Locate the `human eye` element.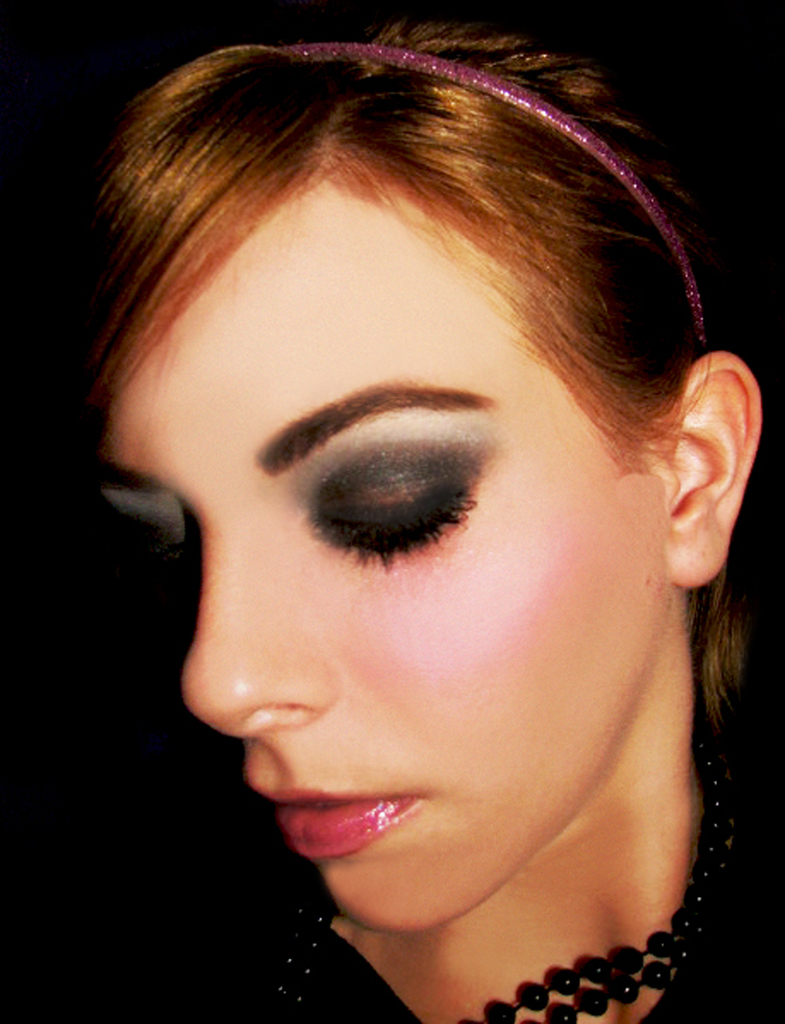
Element bbox: bbox=[128, 509, 203, 560].
